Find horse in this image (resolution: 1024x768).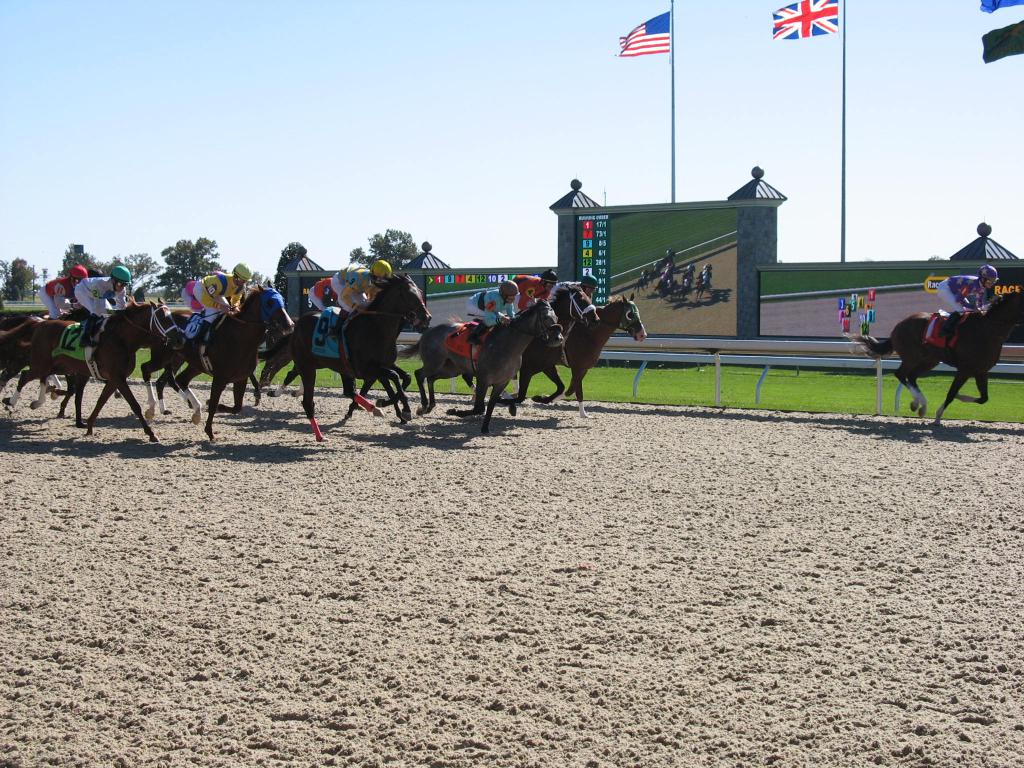
x1=0 y1=273 x2=648 y2=446.
